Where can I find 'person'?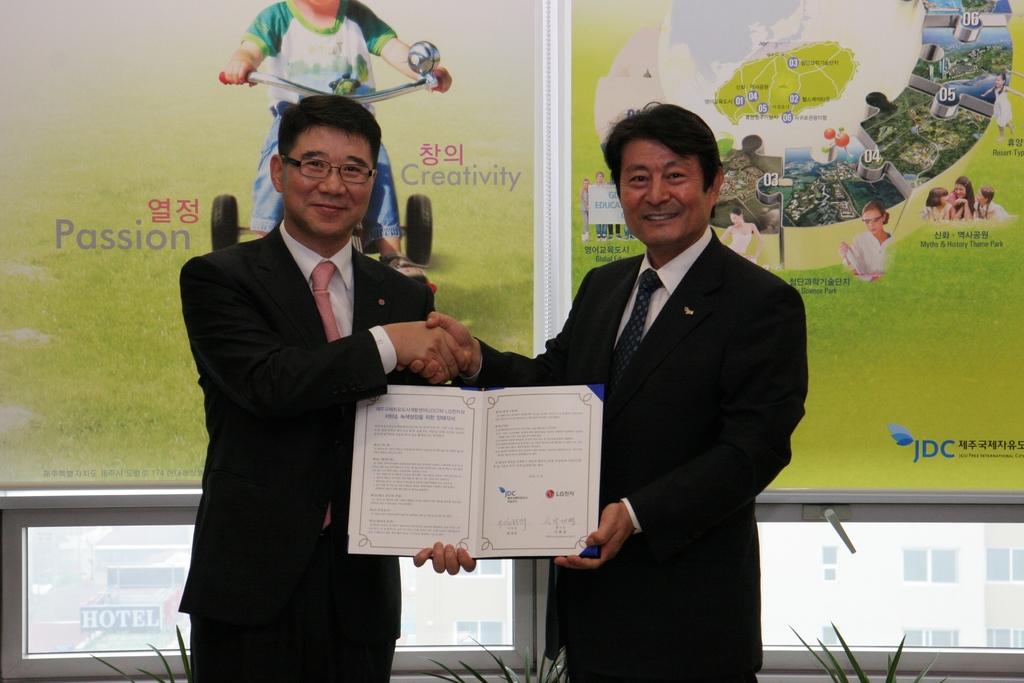
You can find it at {"x1": 1004, "y1": 68, "x2": 1023, "y2": 81}.
